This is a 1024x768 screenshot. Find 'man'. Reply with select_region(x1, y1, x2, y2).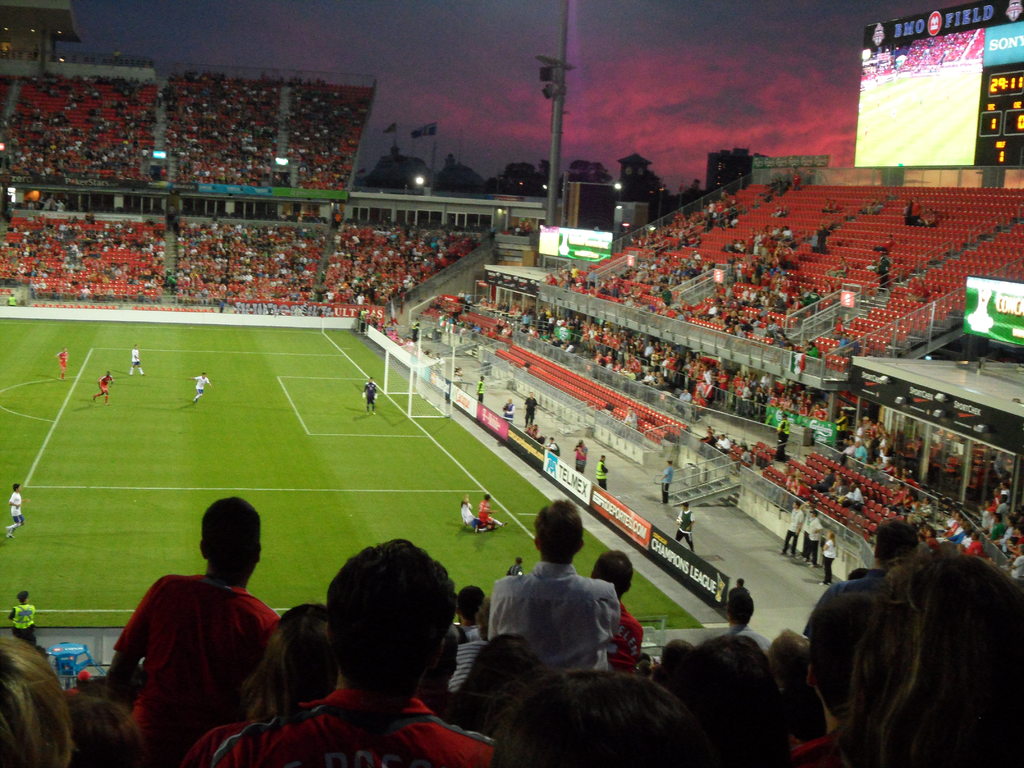
select_region(7, 482, 37, 539).
